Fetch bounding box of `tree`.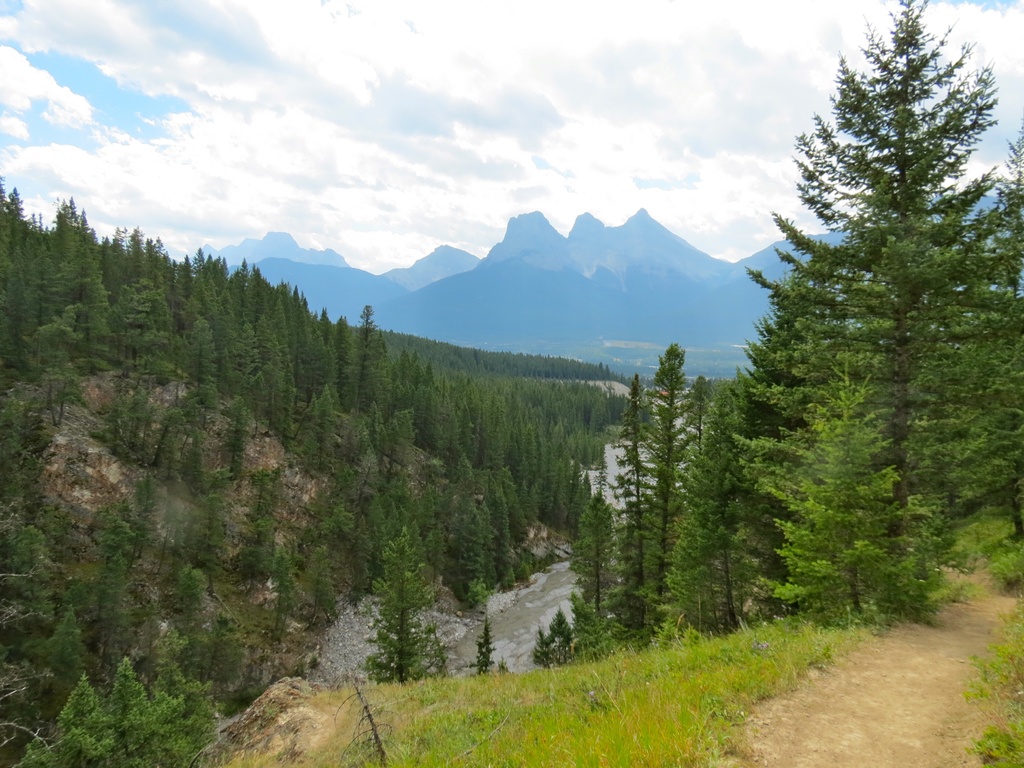
Bbox: <region>307, 541, 338, 627</region>.
